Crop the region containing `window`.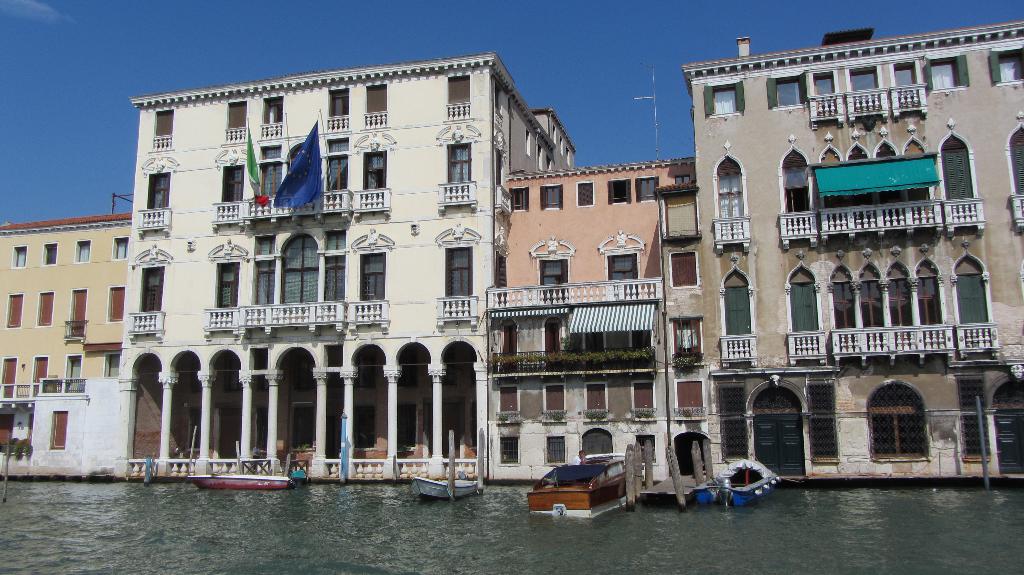
Crop region: x1=636, y1=177, x2=657, y2=202.
